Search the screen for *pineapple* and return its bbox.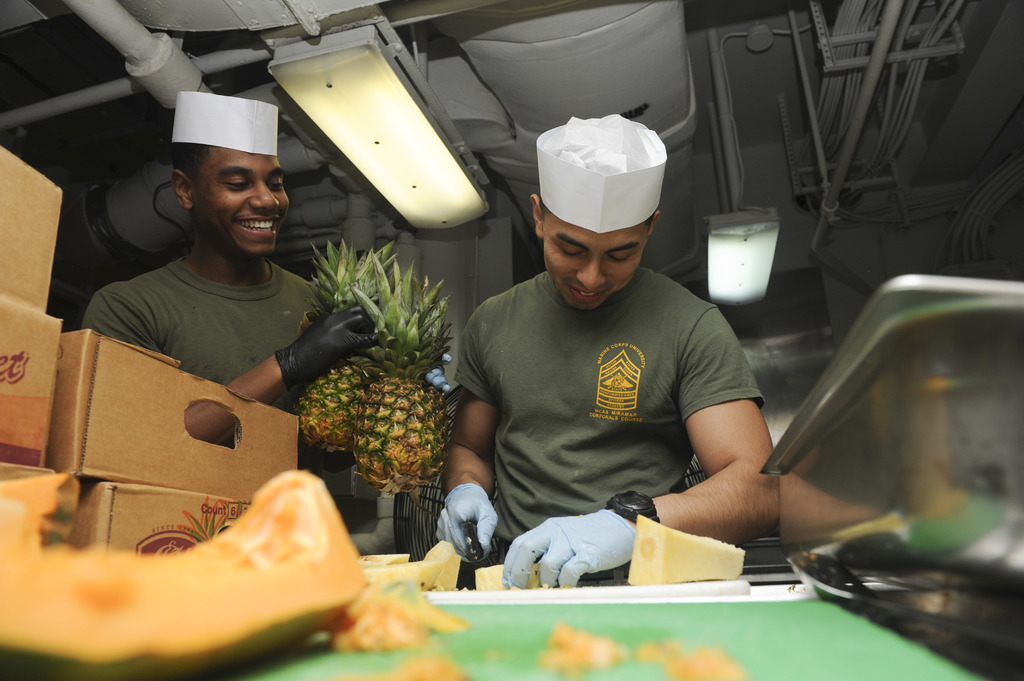
Found: <bbox>365, 557, 426, 584</bbox>.
